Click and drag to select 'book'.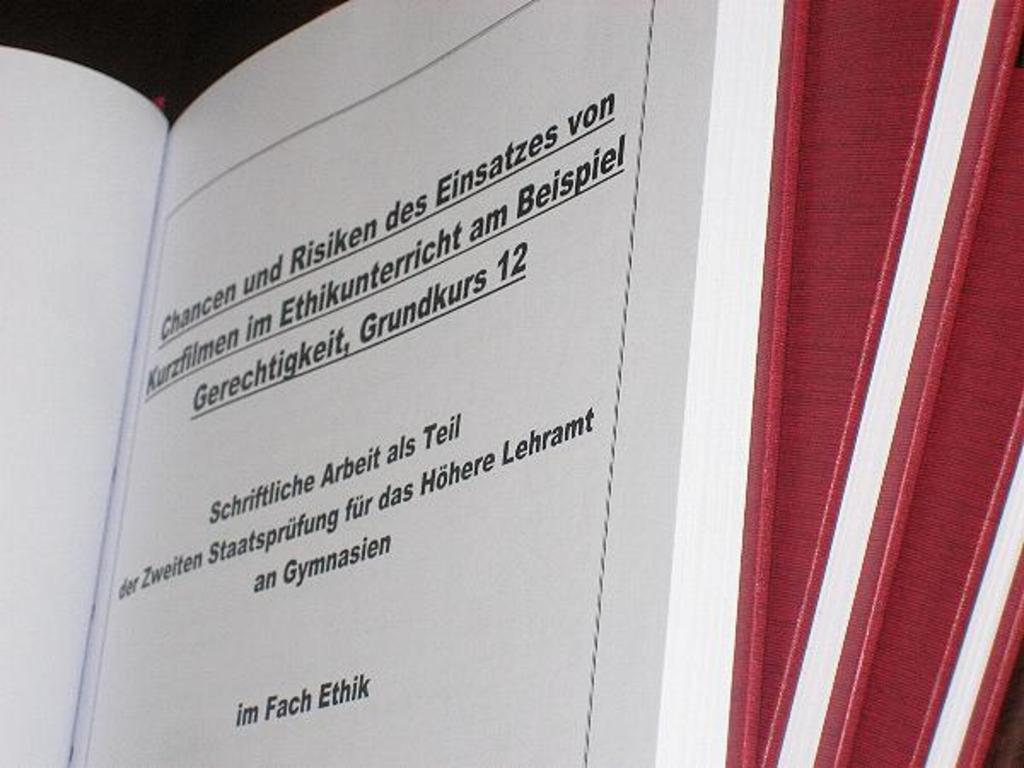
Selection: 843/65/1022/766.
